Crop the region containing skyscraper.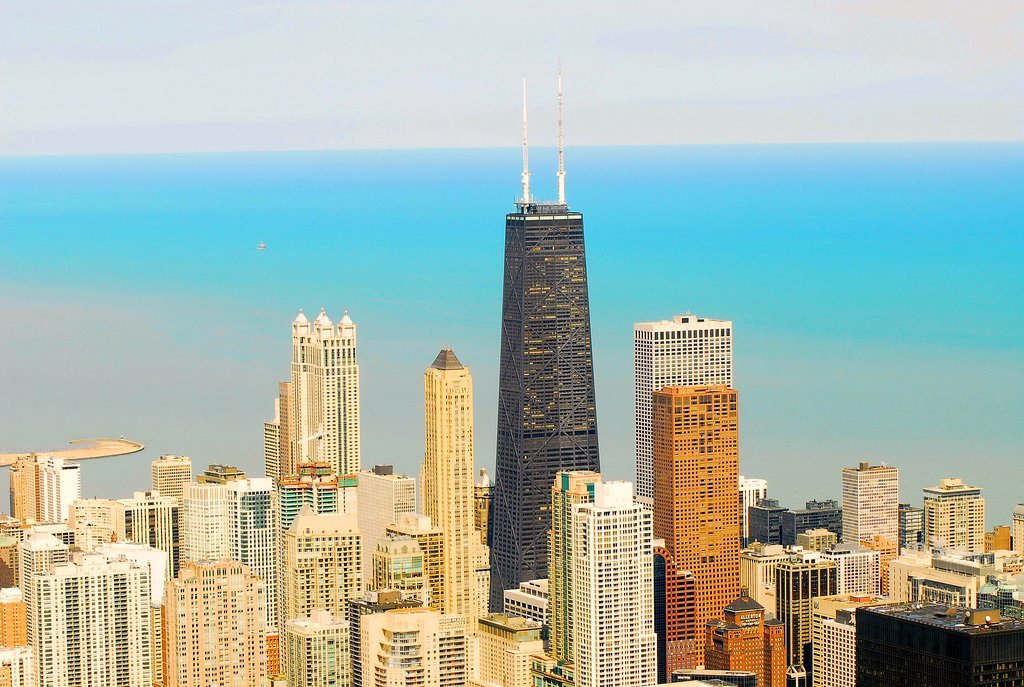
Crop region: x1=742, y1=541, x2=796, y2=622.
